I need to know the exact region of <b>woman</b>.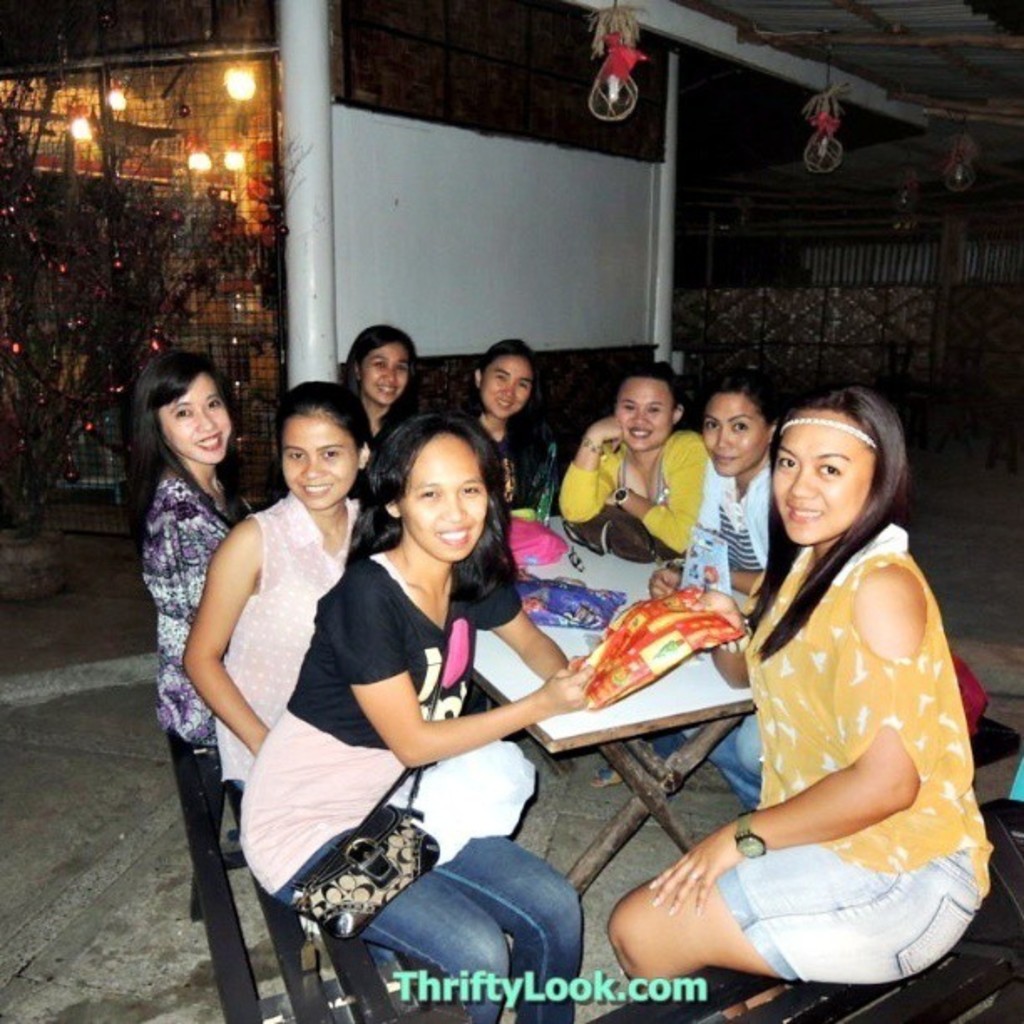
Region: Rect(284, 395, 611, 980).
